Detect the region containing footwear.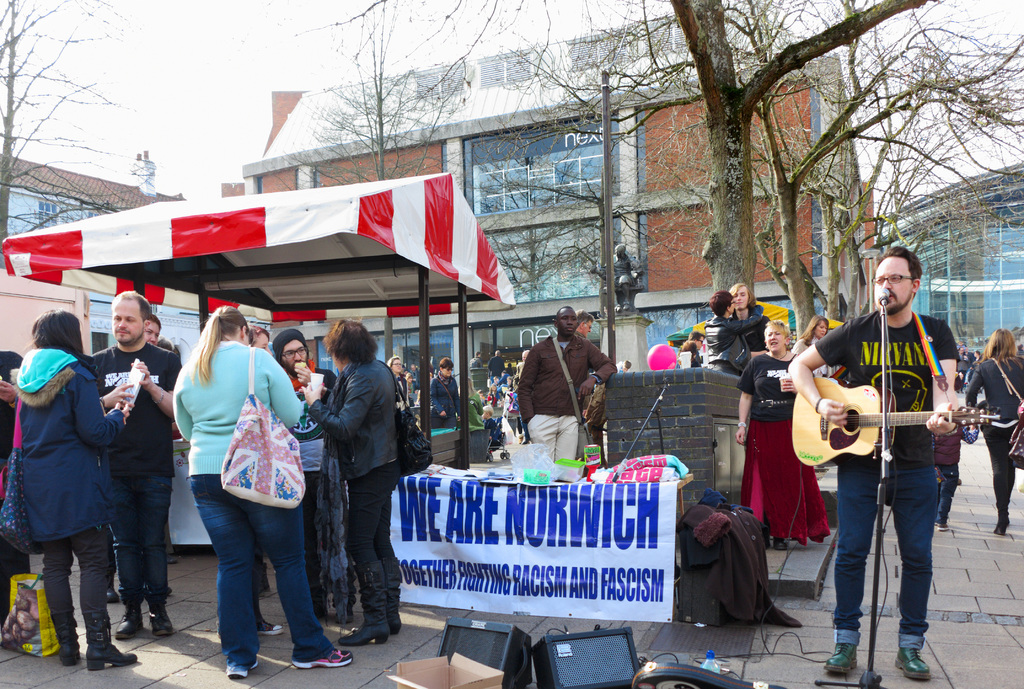
113, 612, 147, 640.
